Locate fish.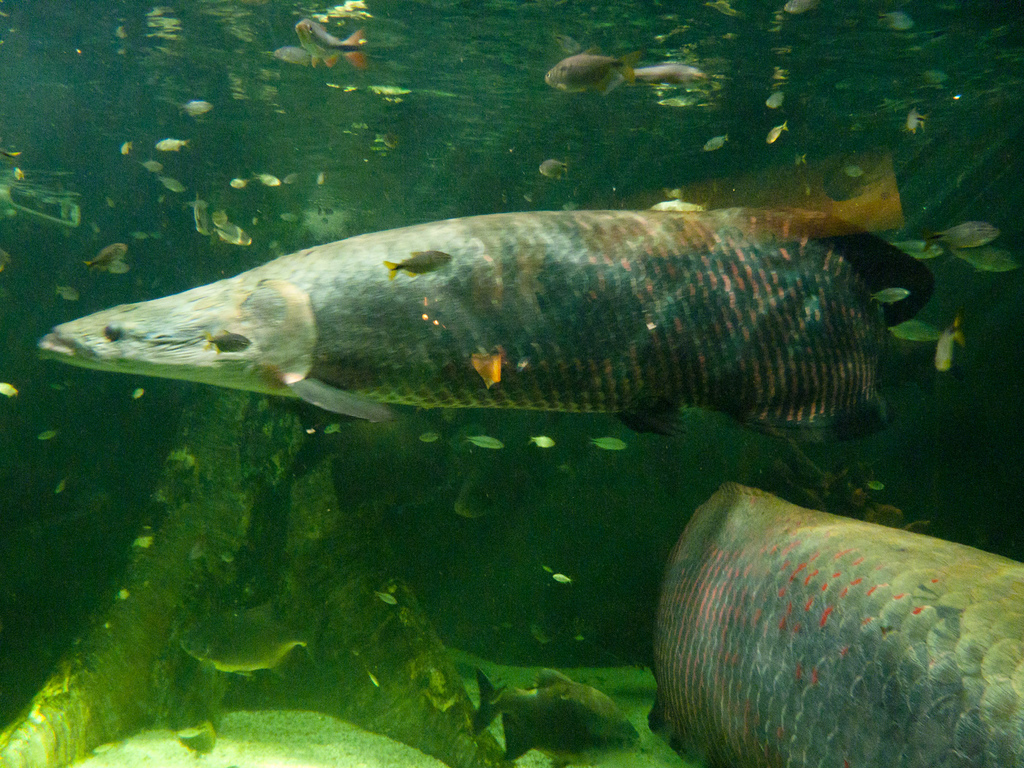
Bounding box: {"left": 911, "top": 236, "right": 942, "bottom": 260}.
